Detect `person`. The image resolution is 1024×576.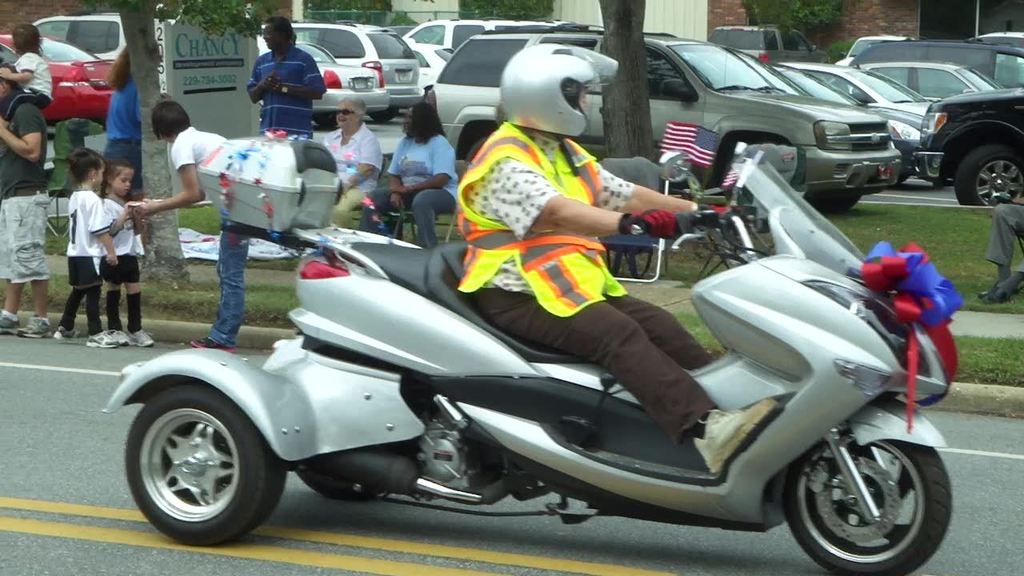
<region>54, 146, 133, 347</region>.
